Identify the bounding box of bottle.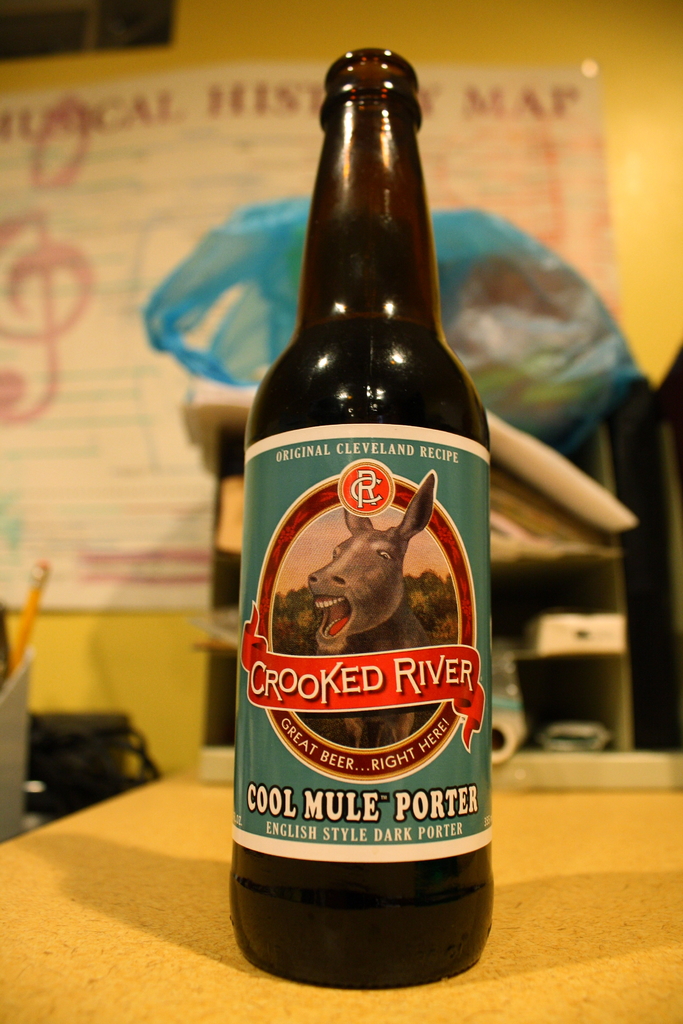
(225, 58, 497, 995).
